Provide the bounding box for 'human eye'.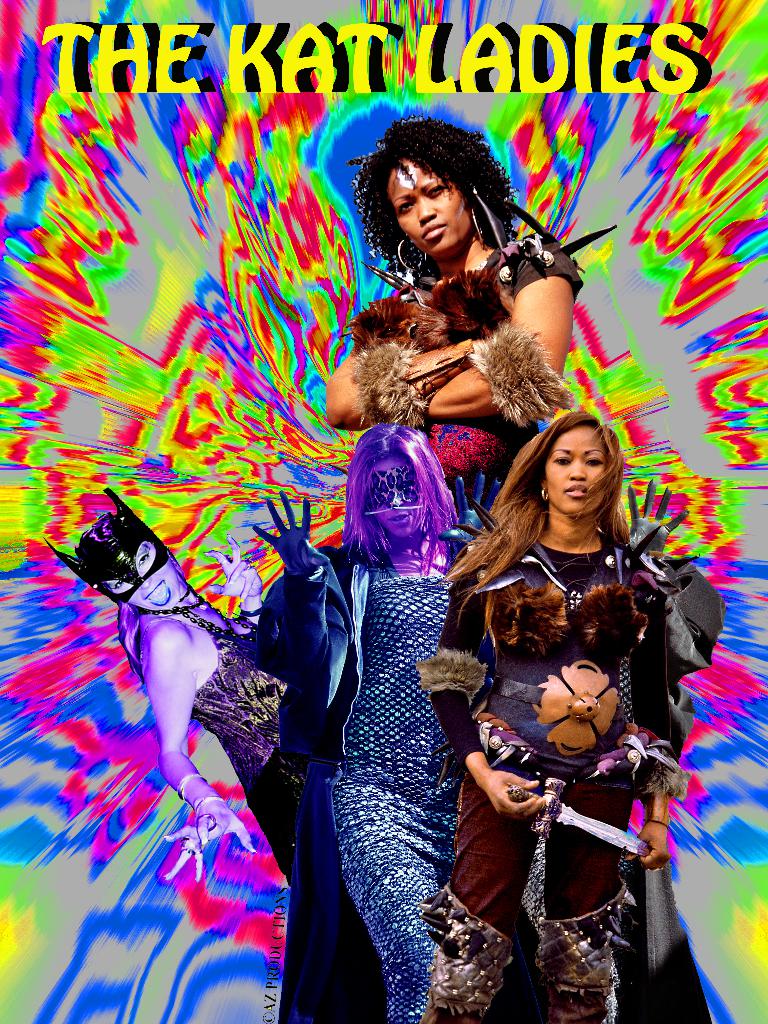
(585, 455, 600, 466).
